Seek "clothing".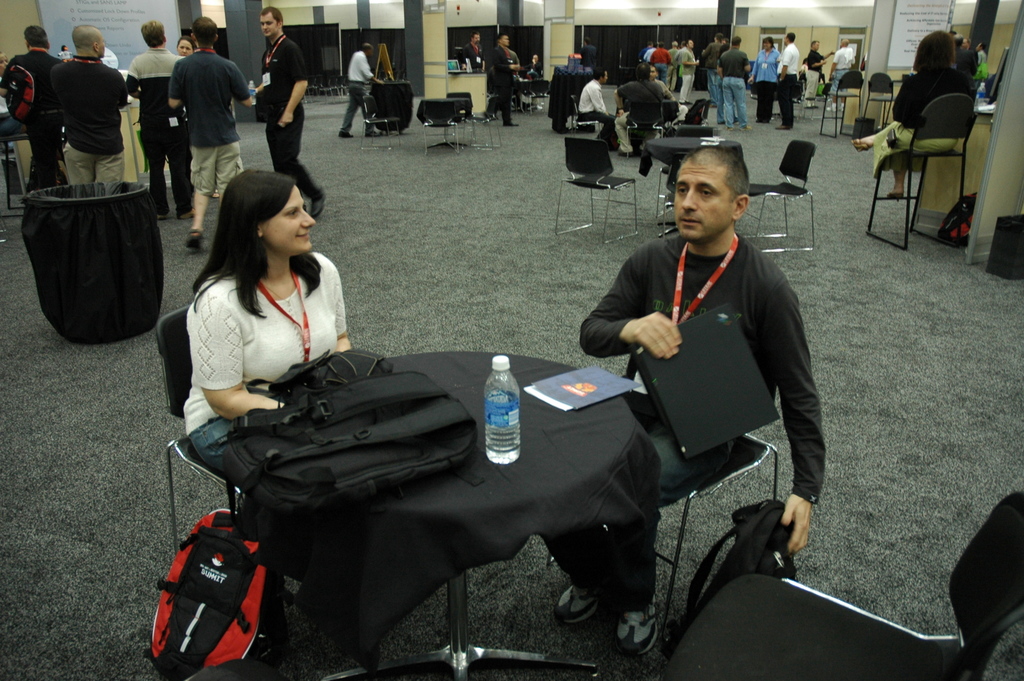
select_region(751, 49, 778, 116).
